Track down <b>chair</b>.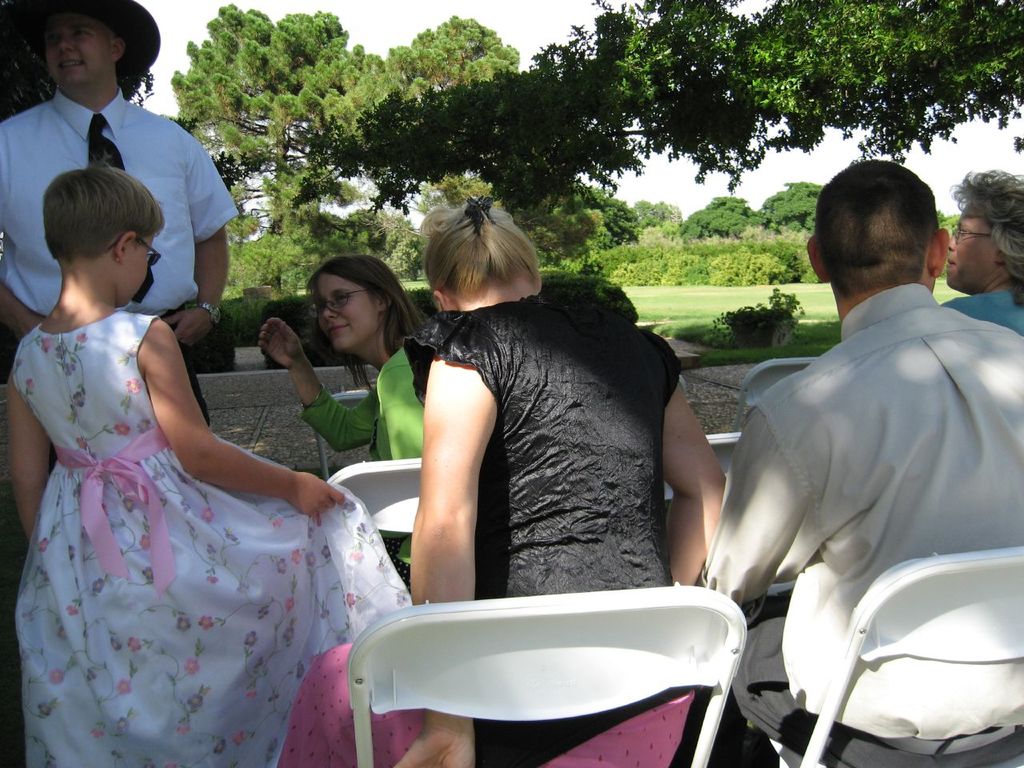
Tracked to {"x1": 738, "y1": 358, "x2": 823, "y2": 430}.
